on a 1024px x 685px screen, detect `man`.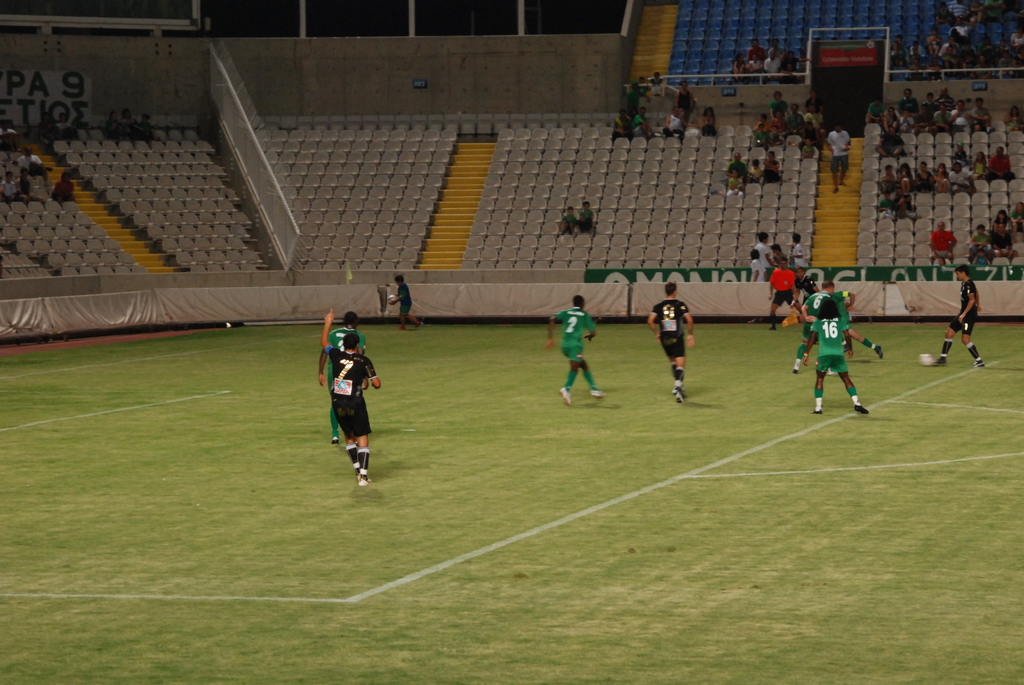
box(788, 235, 806, 274).
